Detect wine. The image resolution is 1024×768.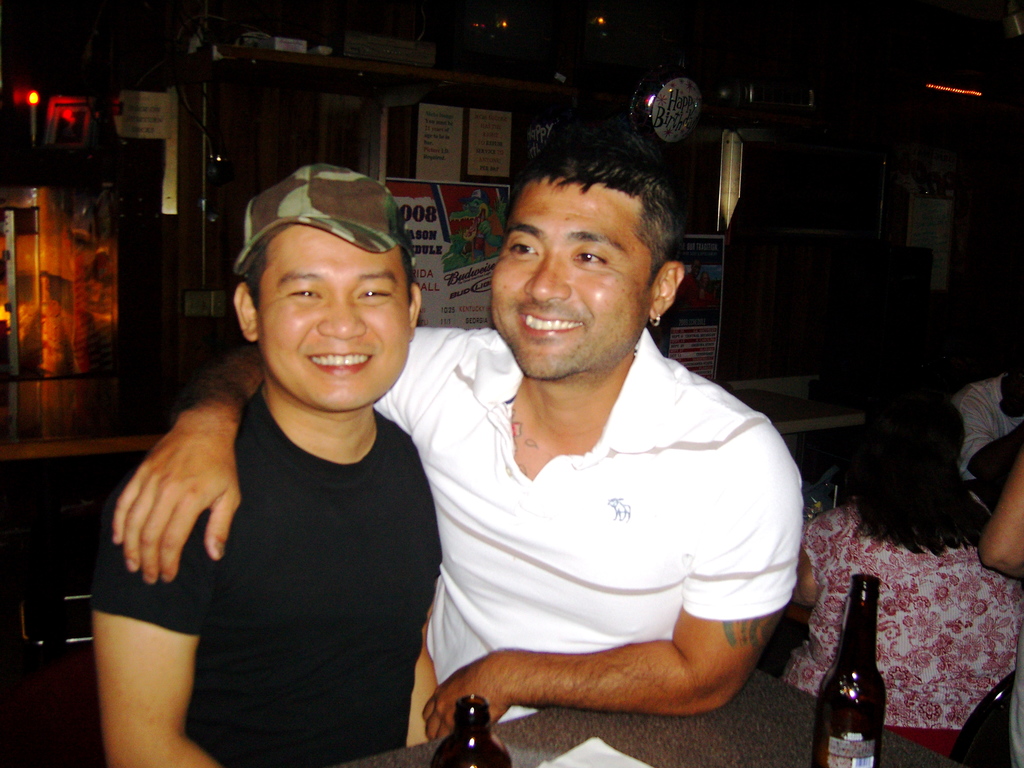
select_region(812, 568, 892, 767).
